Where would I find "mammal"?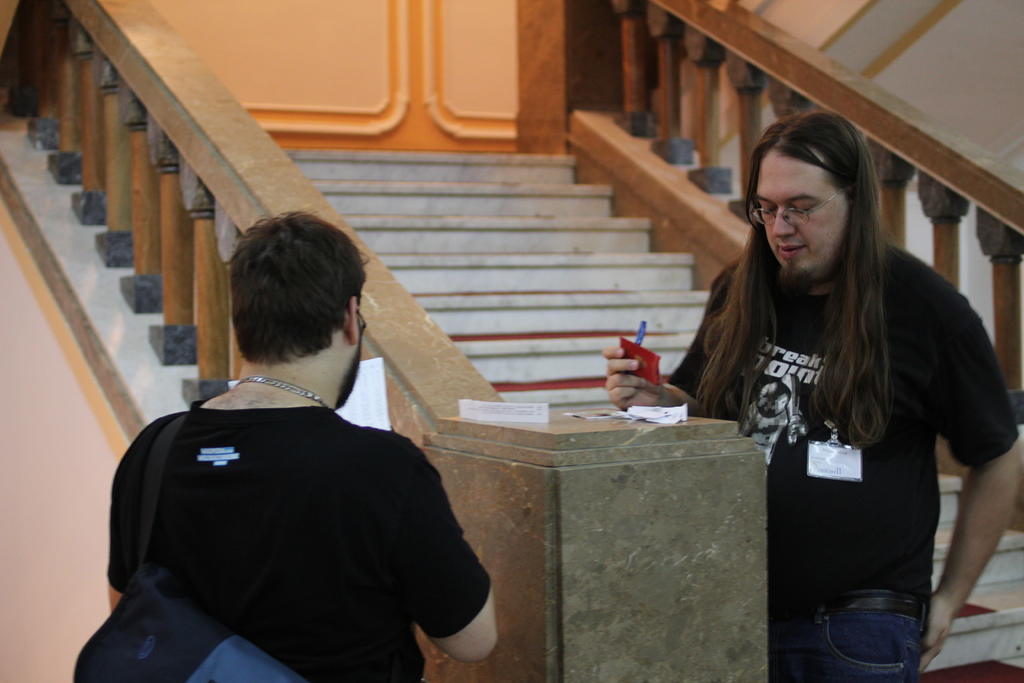
At <box>667,116,1011,629</box>.
